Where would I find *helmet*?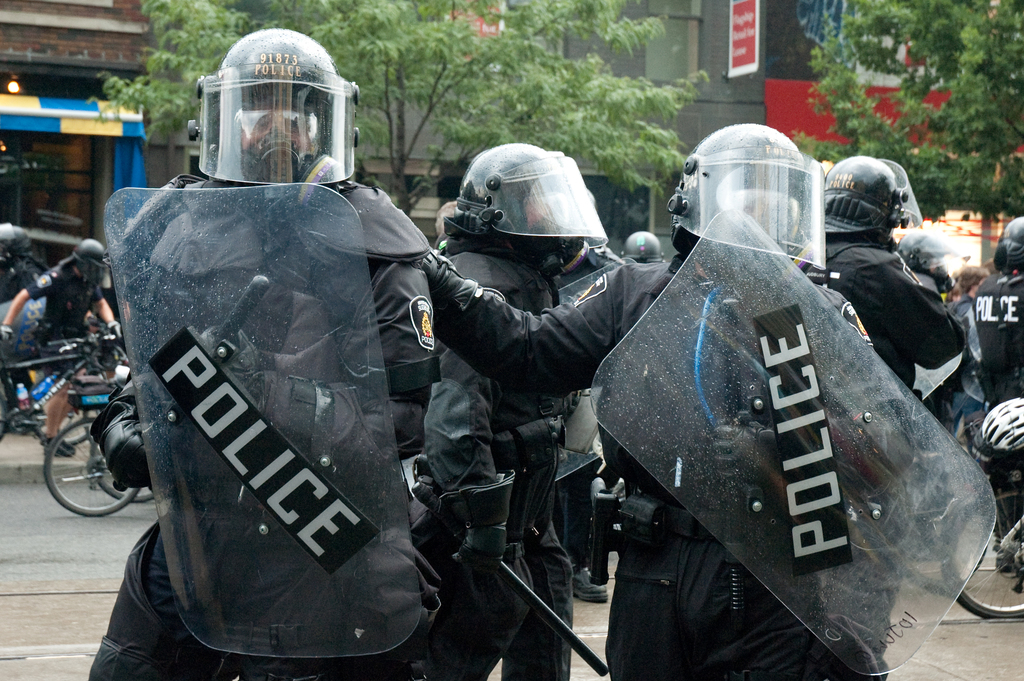
At 900:224:973:287.
